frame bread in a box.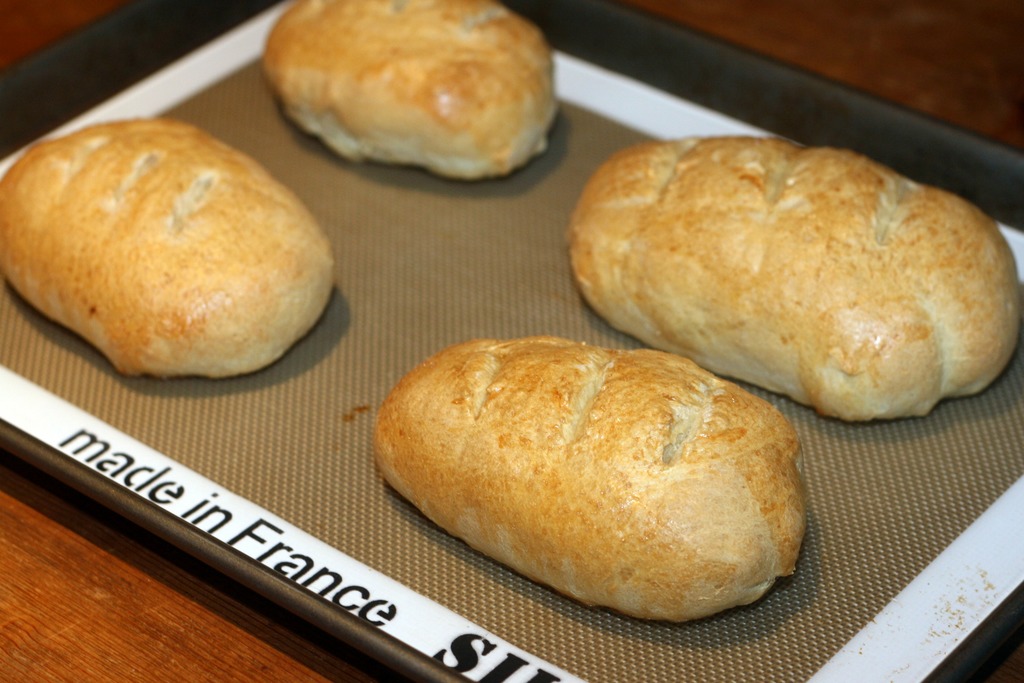
BBox(0, 115, 338, 378).
